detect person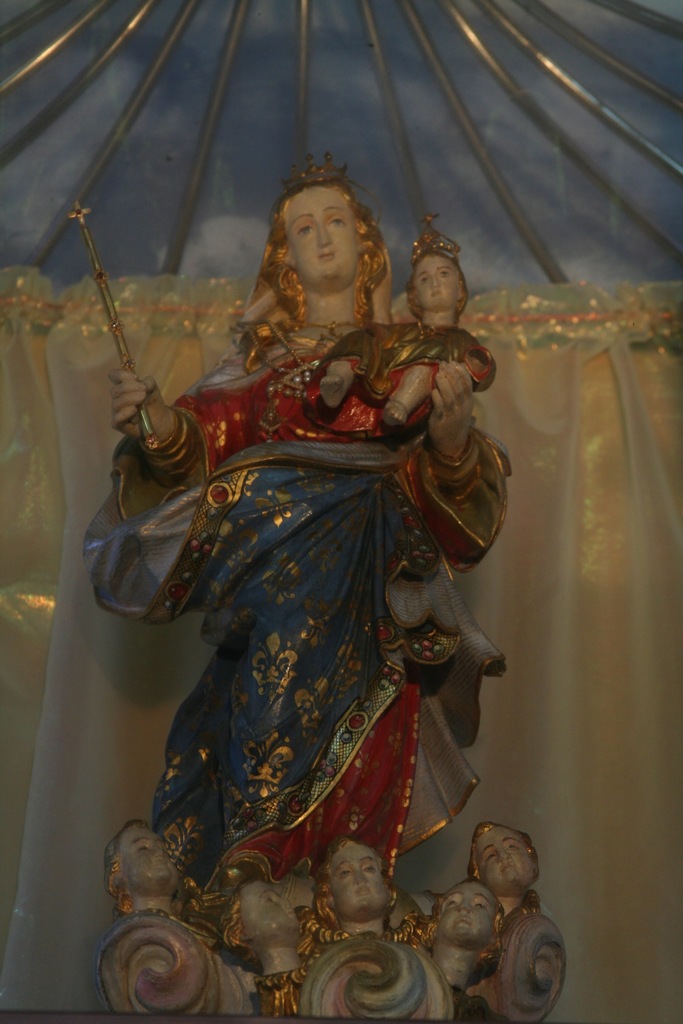
x1=240, y1=837, x2=333, y2=1011
